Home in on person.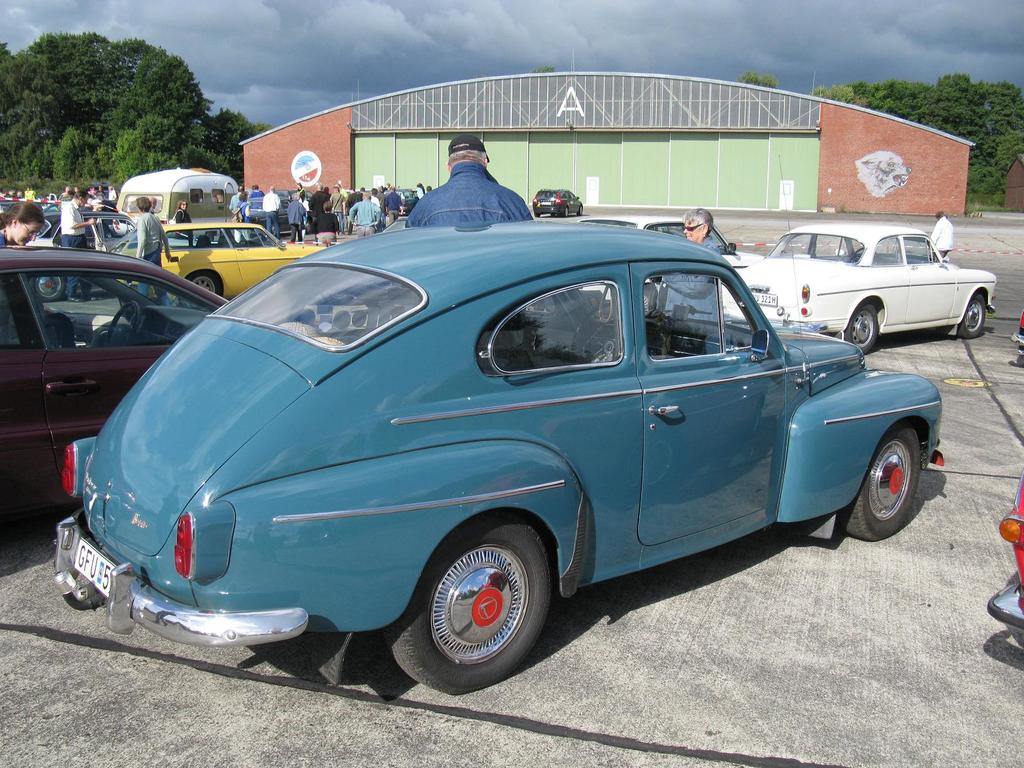
Homed in at [x1=403, y1=135, x2=535, y2=223].
